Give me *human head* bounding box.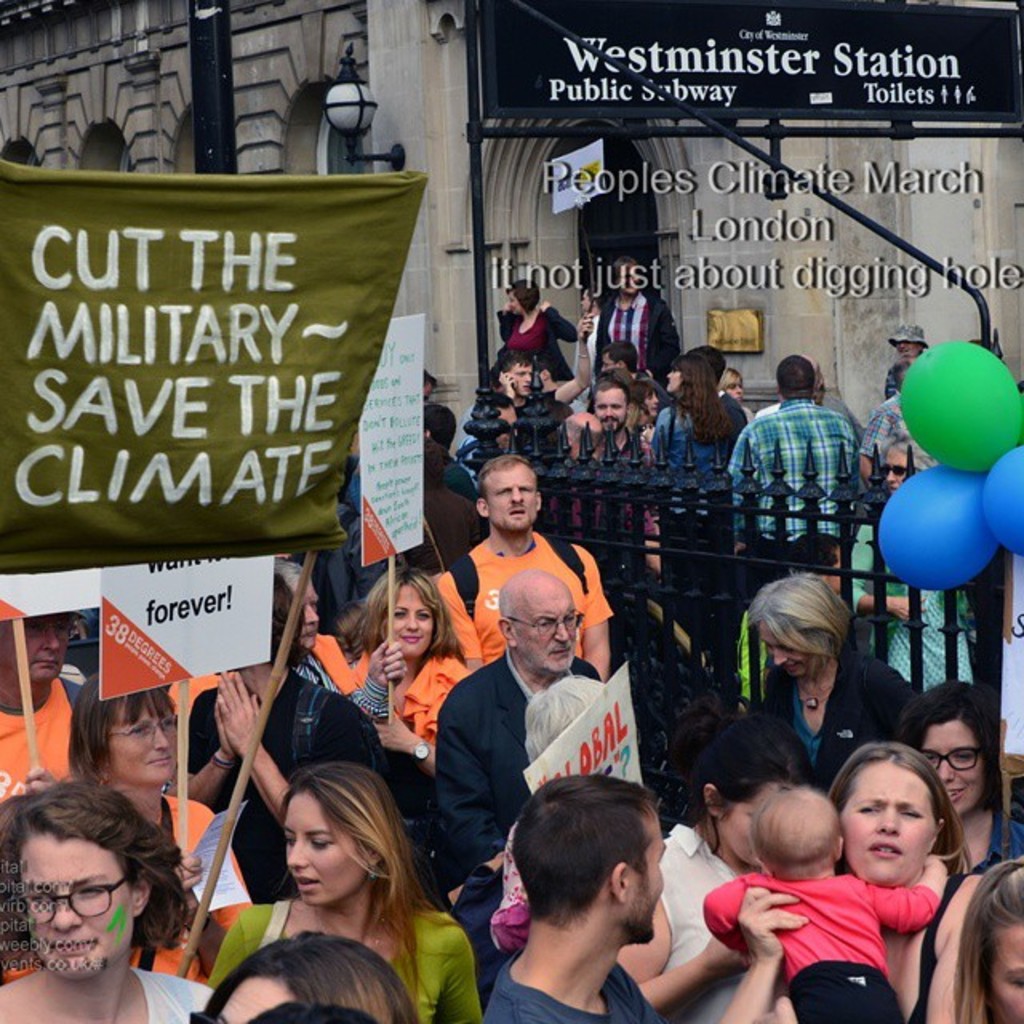
496,571,576,675.
